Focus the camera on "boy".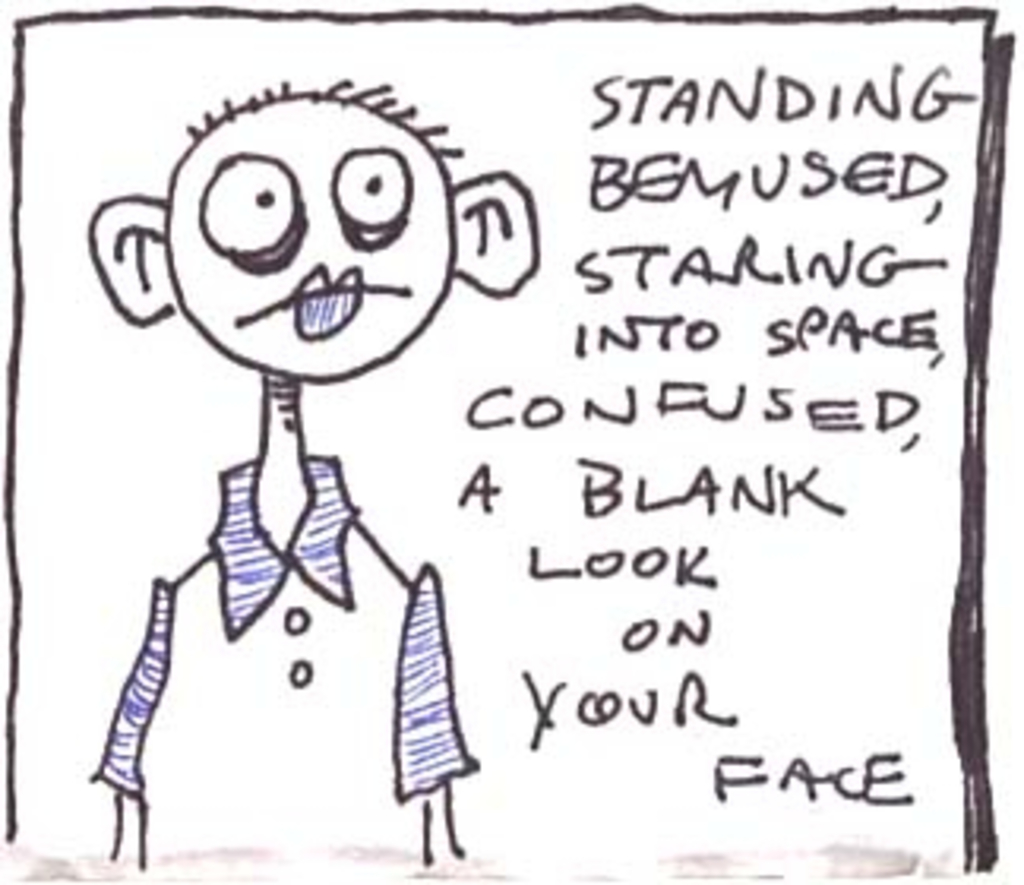
Focus region: BBox(79, 76, 540, 876).
